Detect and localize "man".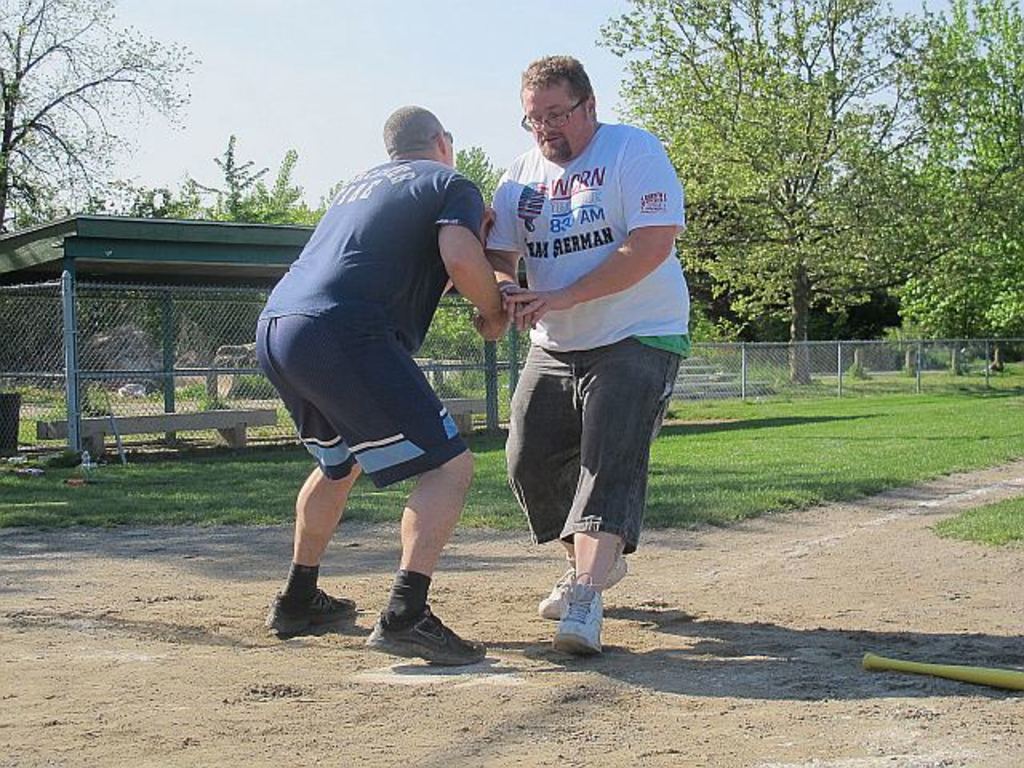
Localized at (245, 109, 517, 642).
